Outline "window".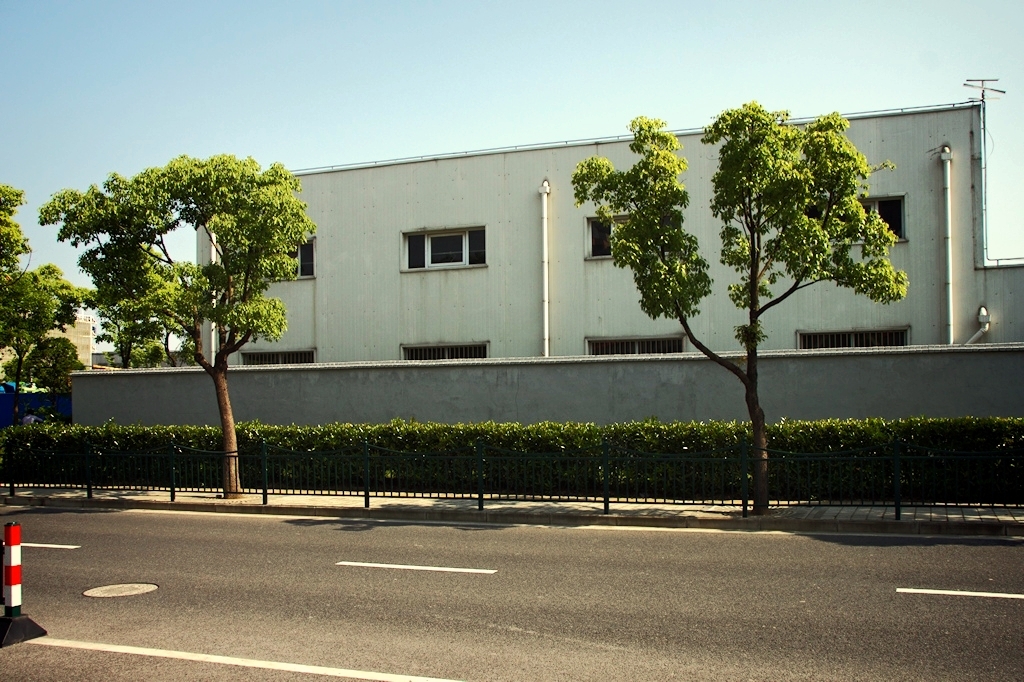
Outline: bbox=(847, 193, 913, 246).
